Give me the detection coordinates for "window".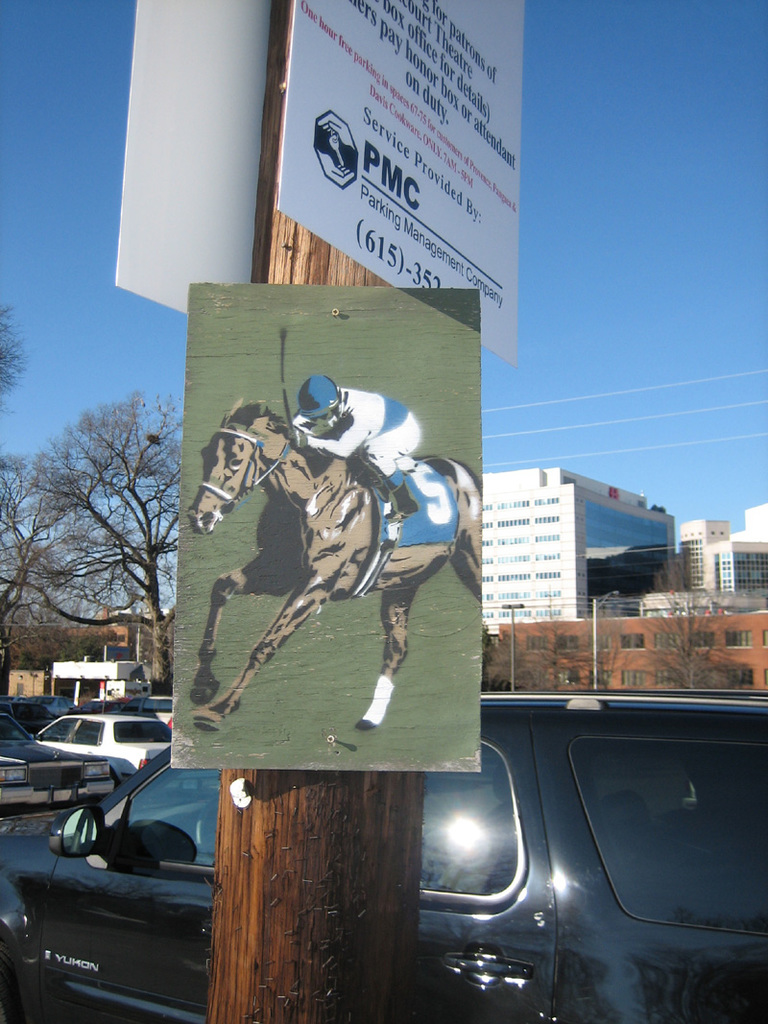
box(31, 709, 77, 741).
